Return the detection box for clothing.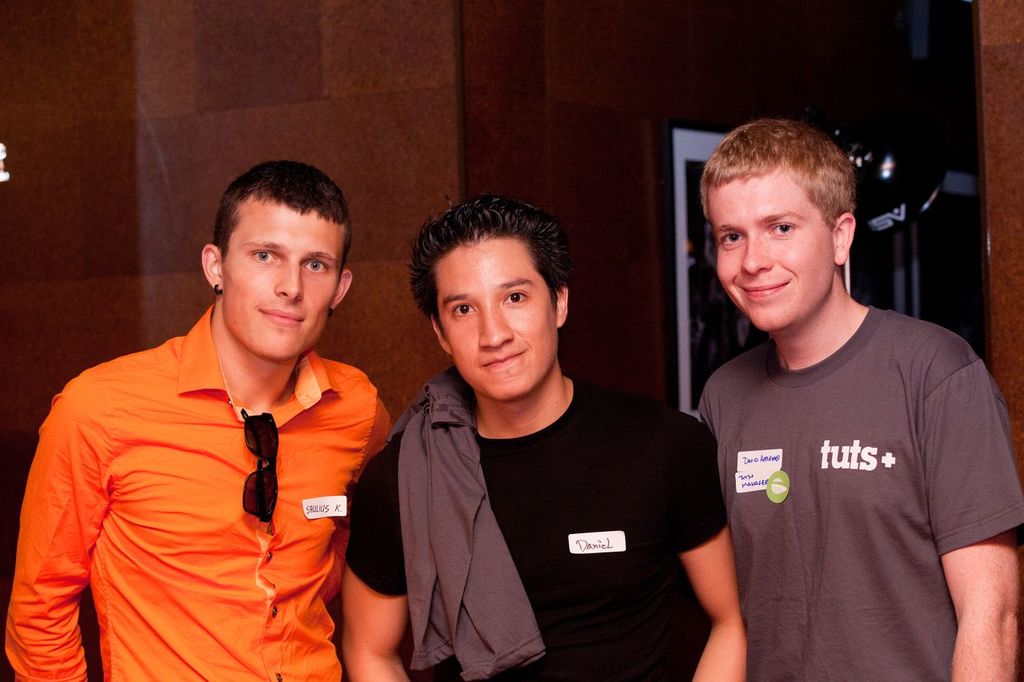
pyautogui.locateOnScreen(391, 364, 549, 681).
